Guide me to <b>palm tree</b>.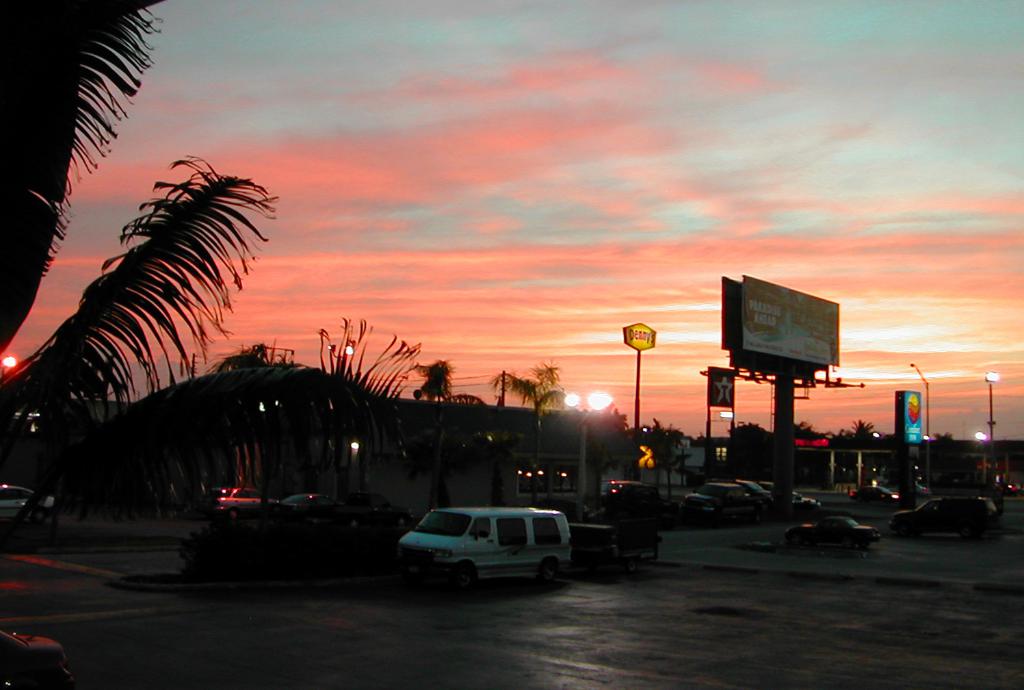
Guidance: {"x1": 0, "y1": 0, "x2": 288, "y2": 502}.
